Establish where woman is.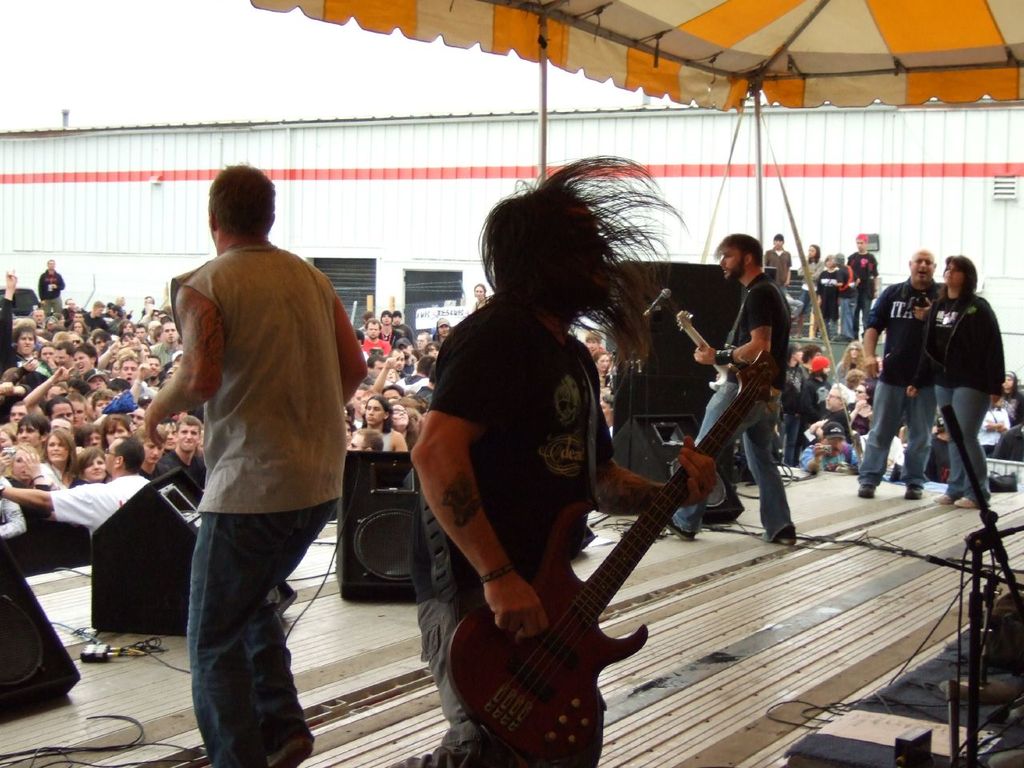
Established at box(70, 450, 106, 486).
